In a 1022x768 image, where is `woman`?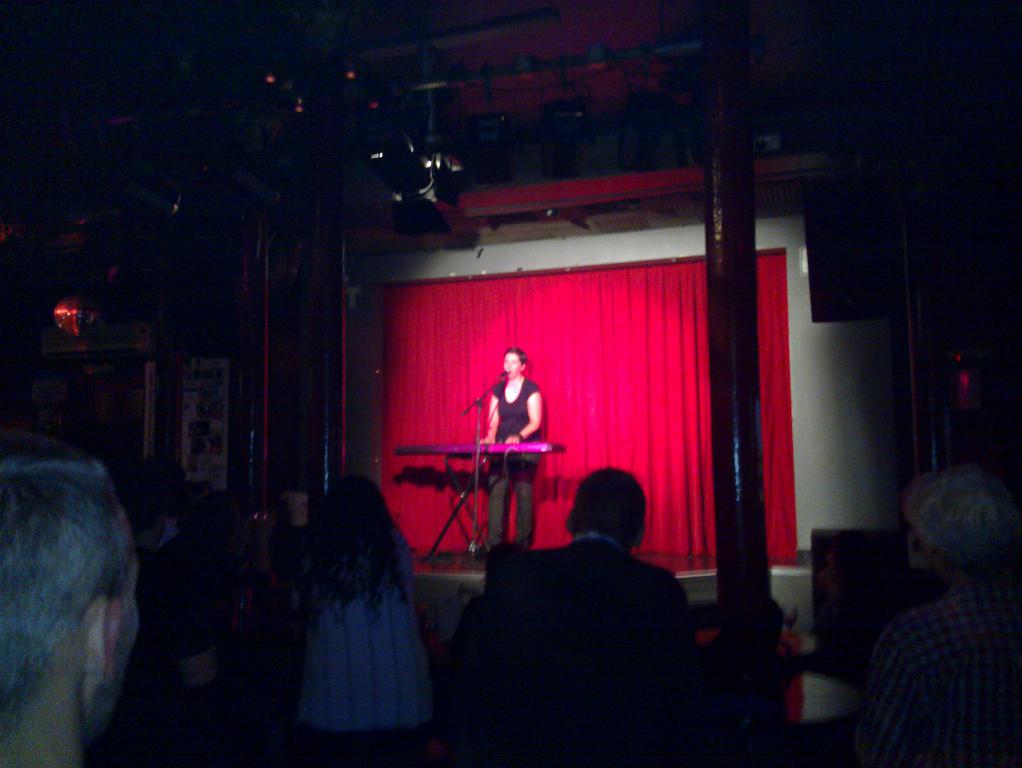
box(477, 348, 543, 558).
